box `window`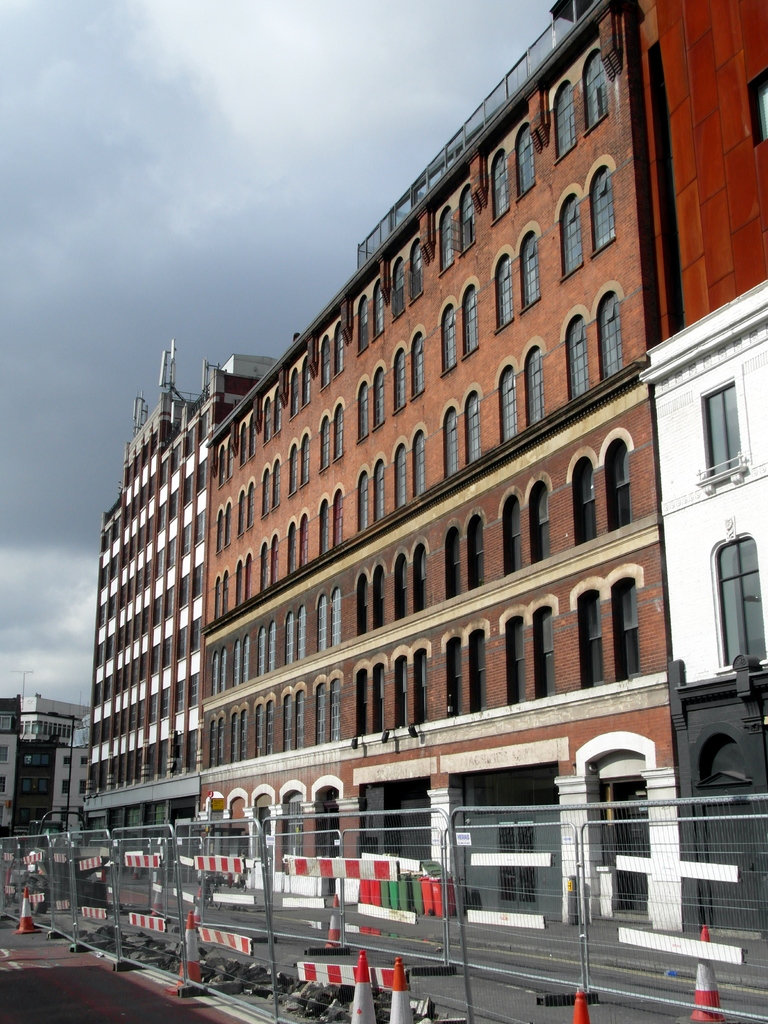
detection(709, 522, 767, 680)
